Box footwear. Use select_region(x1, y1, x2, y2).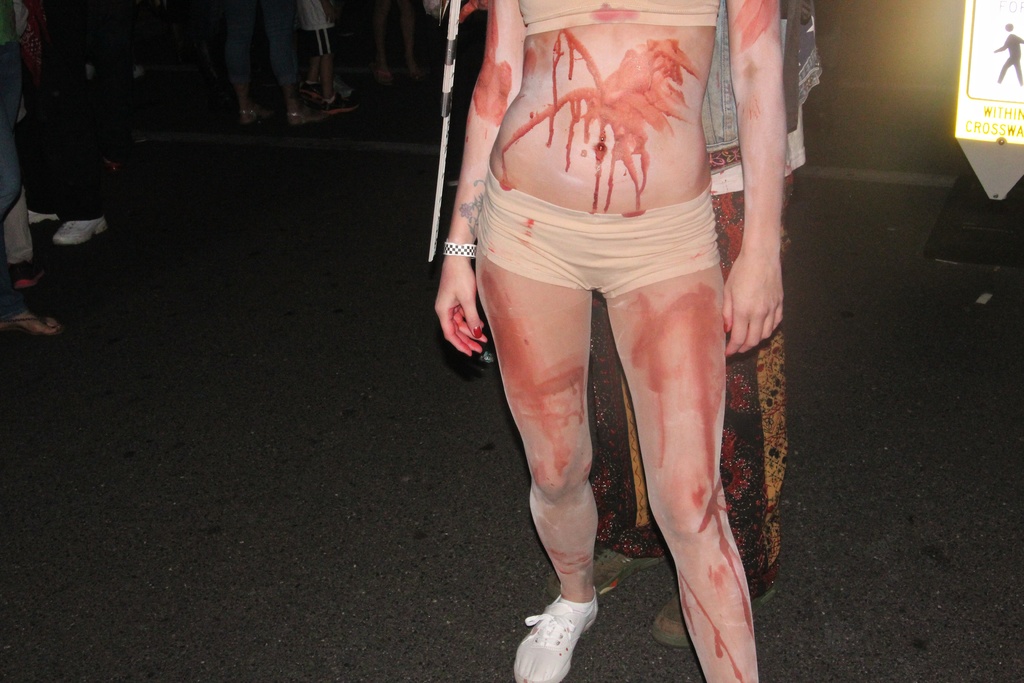
select_region(328, 94, 362, 119).
